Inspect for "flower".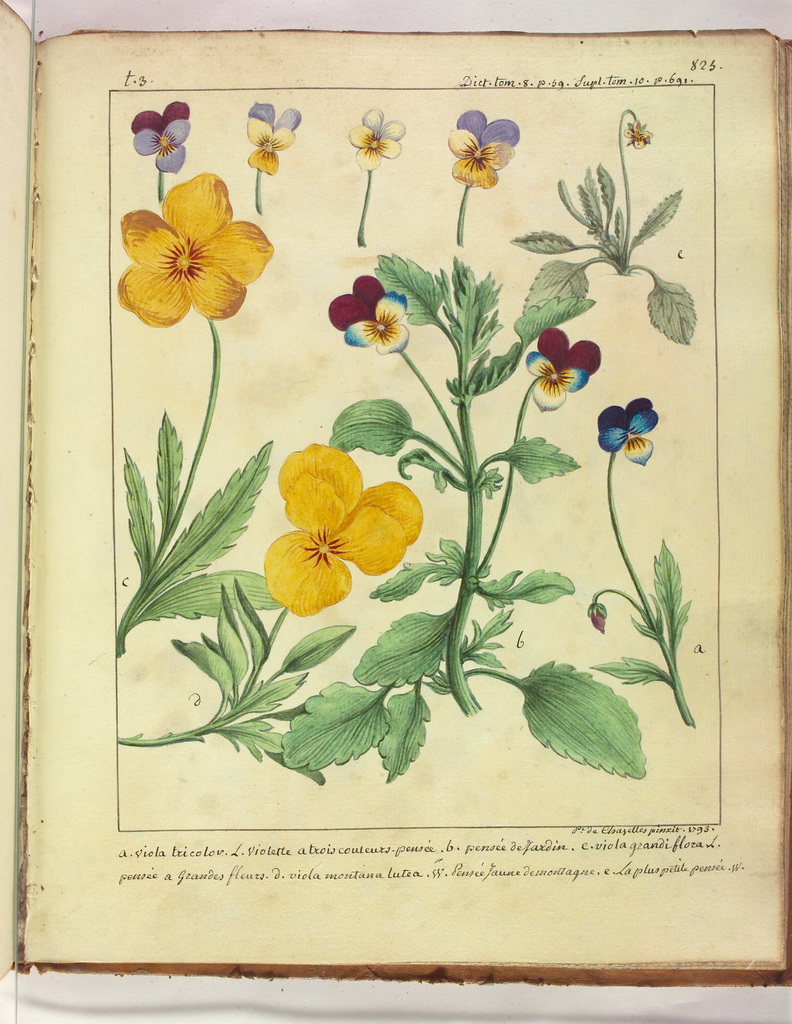
Inspection: Rect(328, 274, 407, 349).
